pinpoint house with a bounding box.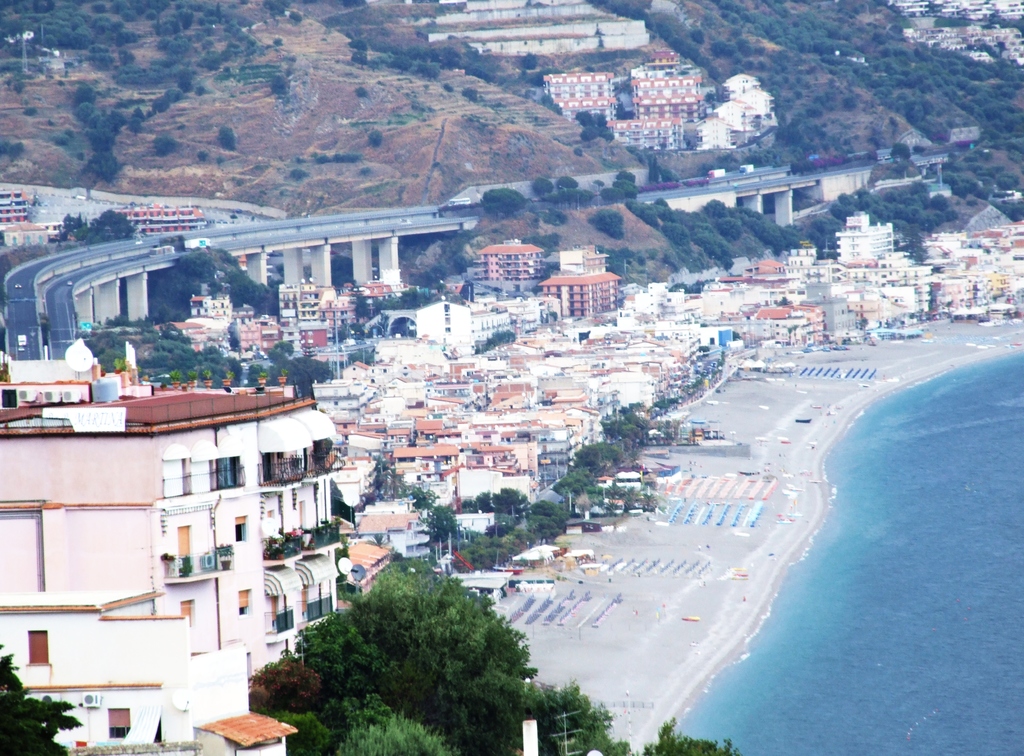
[540,63,614,117].
